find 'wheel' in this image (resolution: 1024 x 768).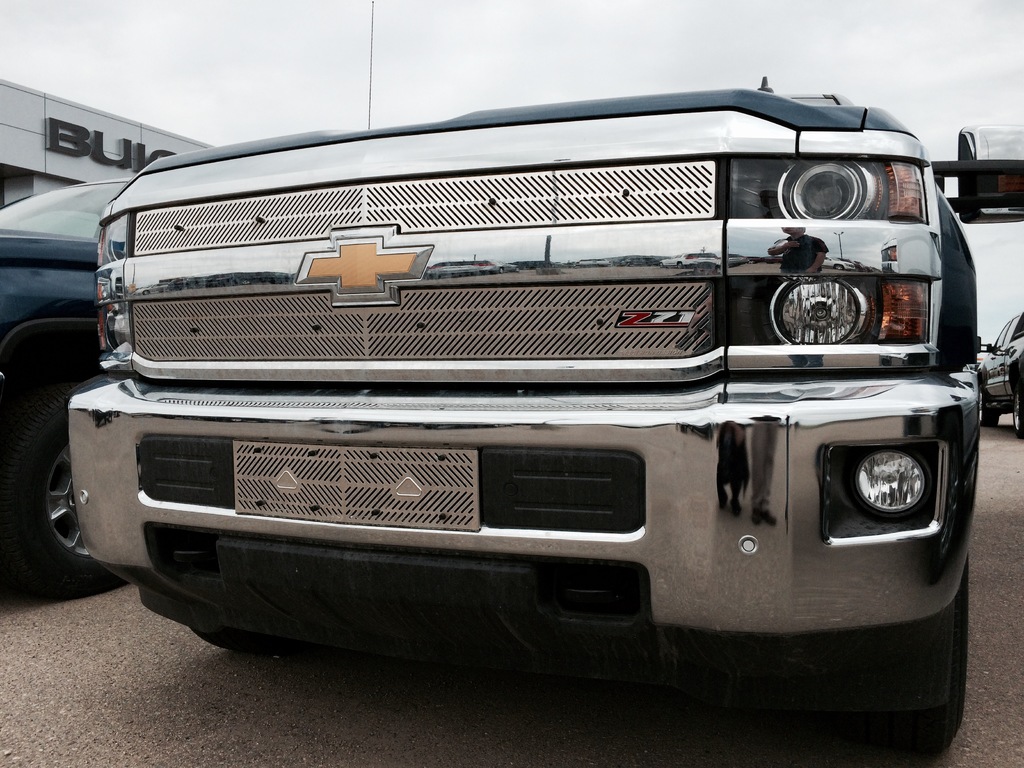
pyautogui.locateOnScreen(979, 379, 1000, 426).
